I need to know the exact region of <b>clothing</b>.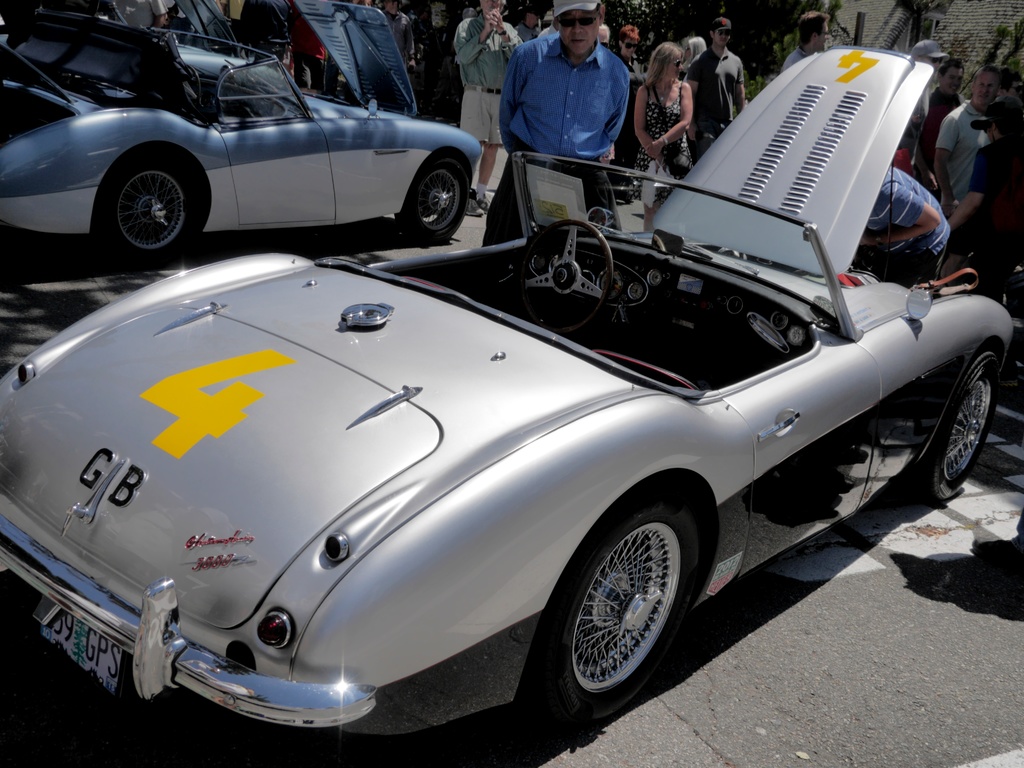
Region: 932 98 983 202.
